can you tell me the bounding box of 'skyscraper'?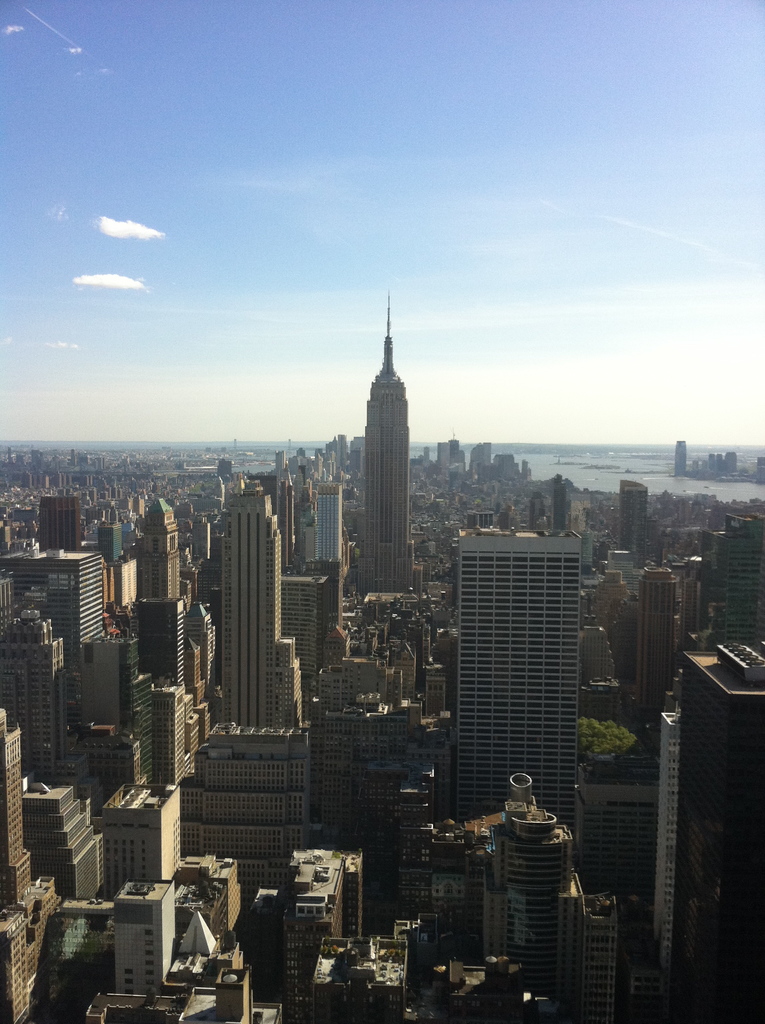
box=[360, 295, 410, 593].
